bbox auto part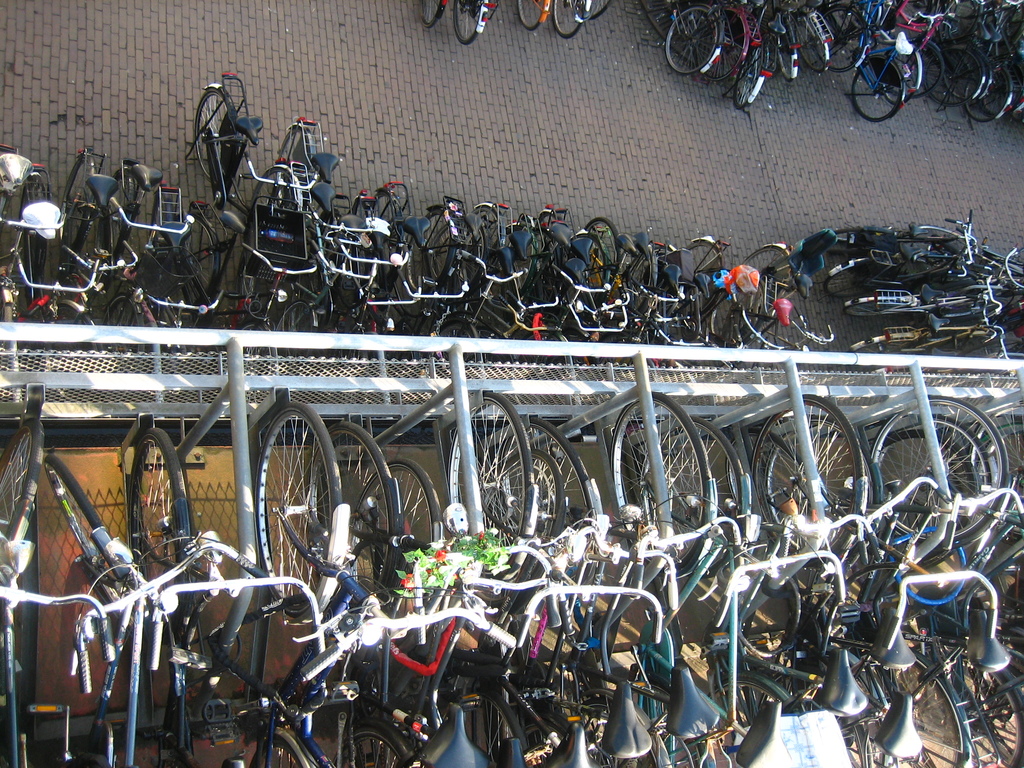
519, 0, 554, 33
